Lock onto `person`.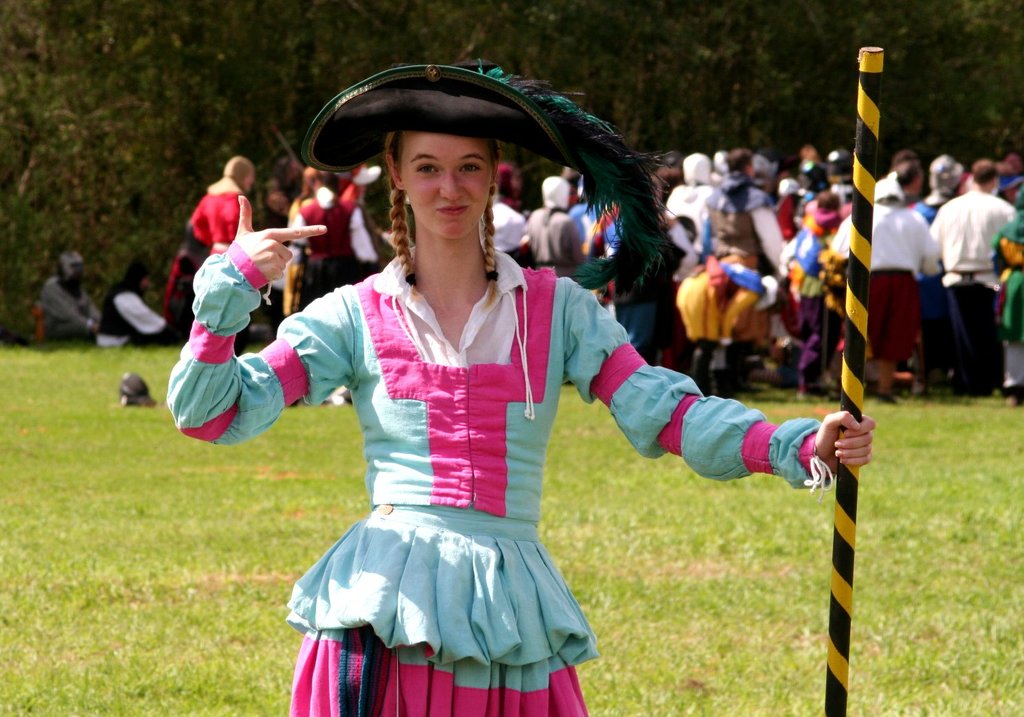
Locked: rect(262, 178, 297, 218).
